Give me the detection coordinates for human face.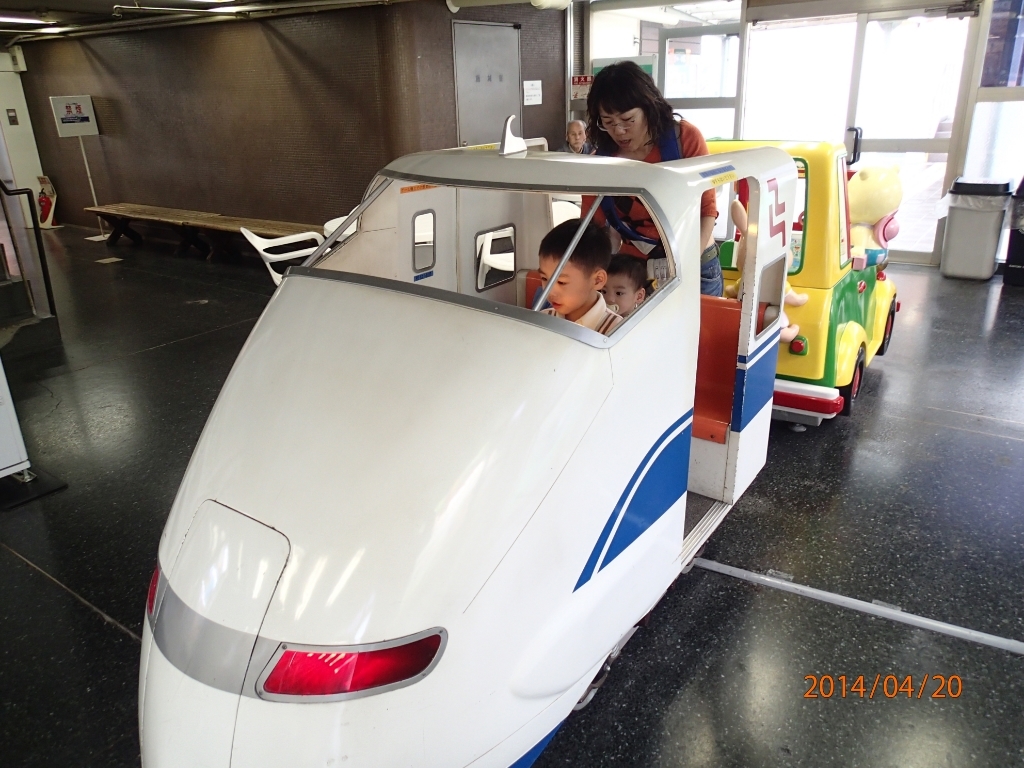
crop(597, 103, 651, 153).
